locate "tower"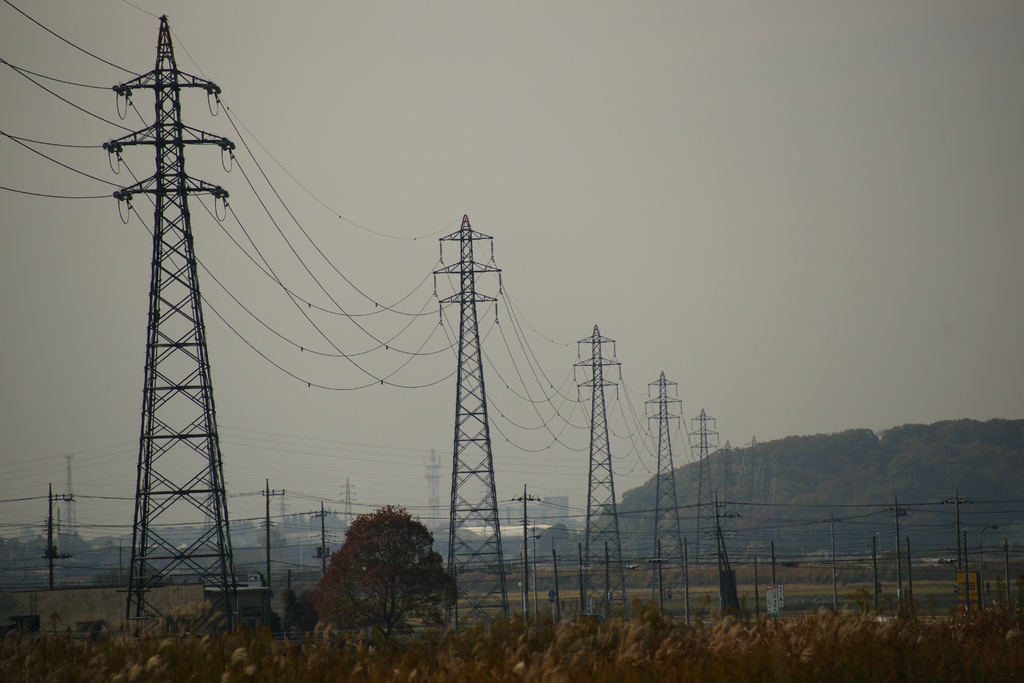
{"left": 689, "top": 406, "right": 723, "bottom": 609}
